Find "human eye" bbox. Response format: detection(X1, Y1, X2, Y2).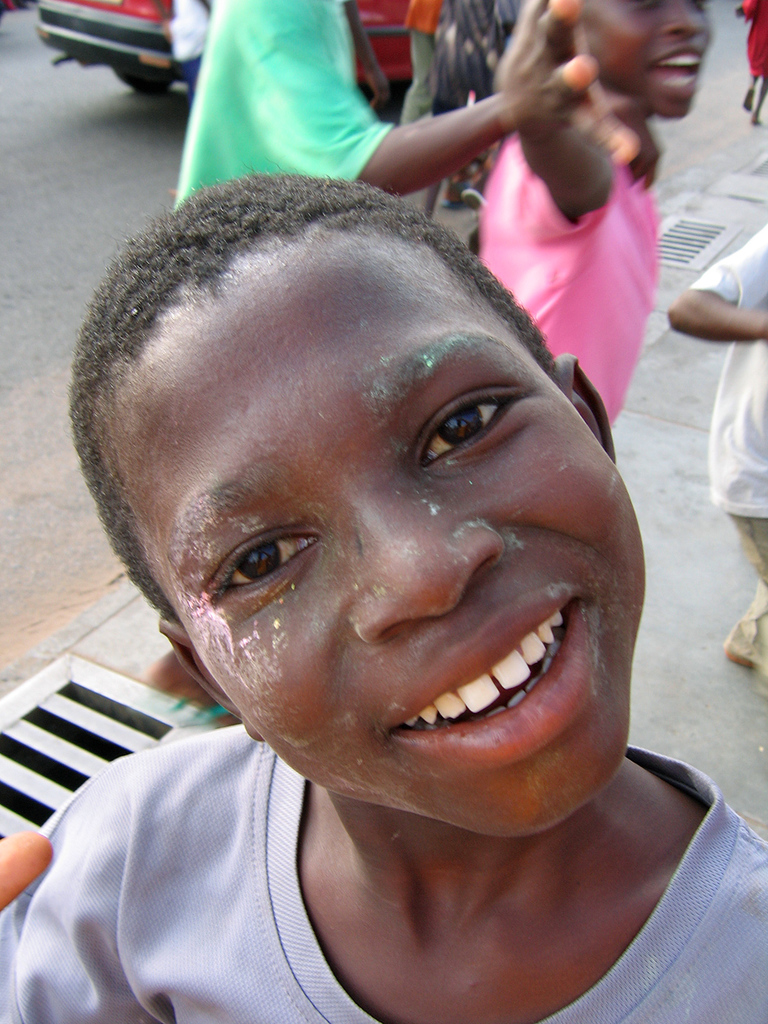
detection(419, 386, 542, 465).
